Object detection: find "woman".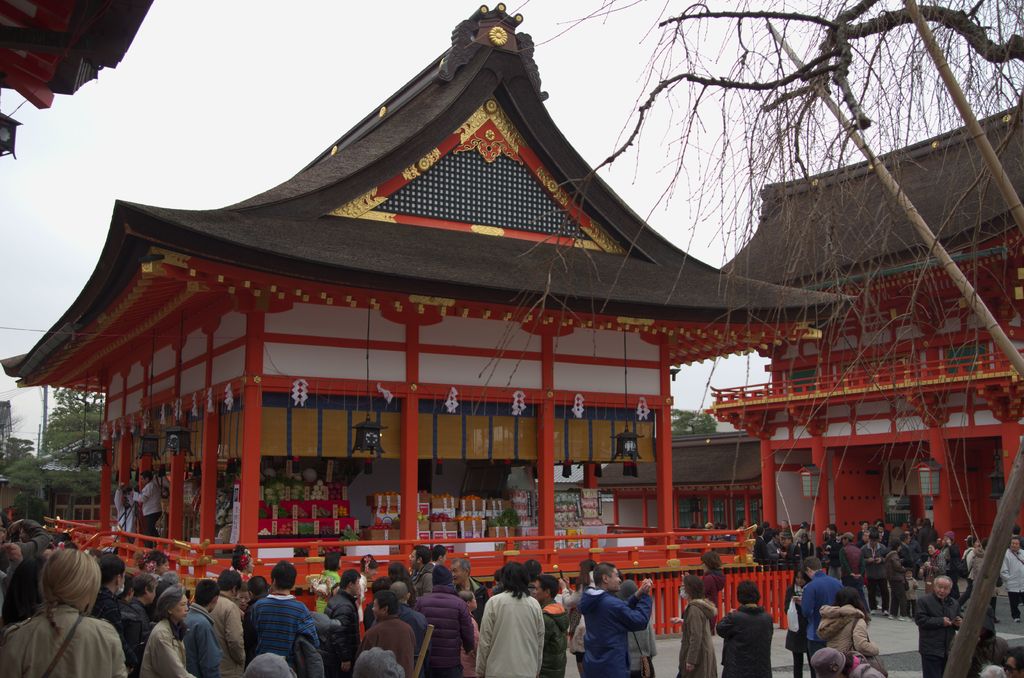
[570, 563, 591, 677].
